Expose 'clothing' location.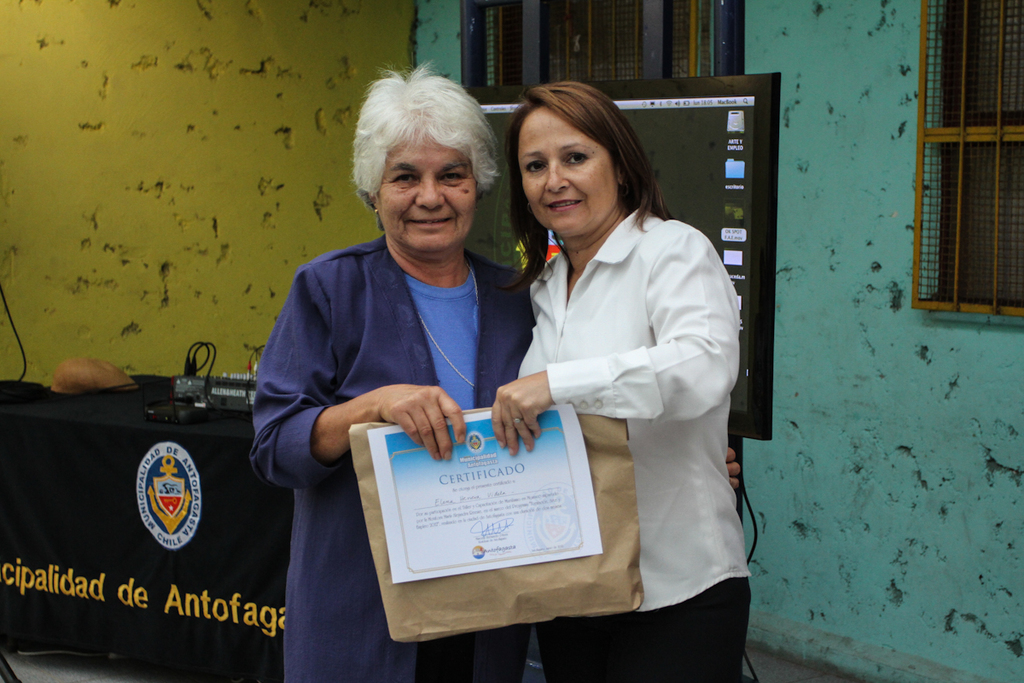
Exposed at BBox(480, 162, 759, 651).
